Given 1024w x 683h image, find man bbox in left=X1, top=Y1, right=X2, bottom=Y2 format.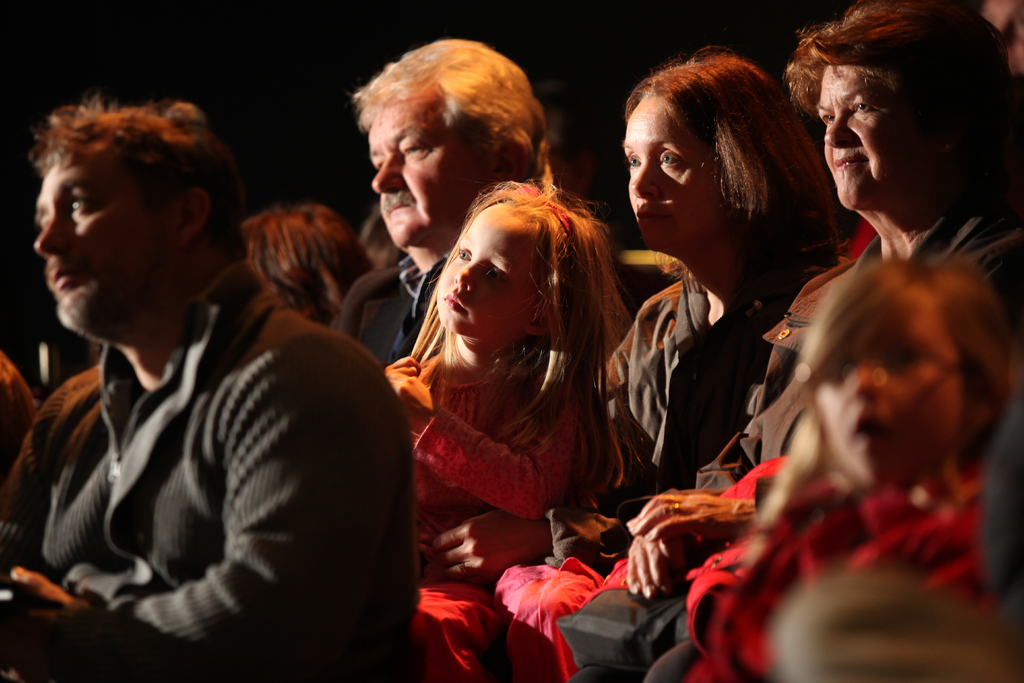
left=334, top=28, right=552, bottom=343.
